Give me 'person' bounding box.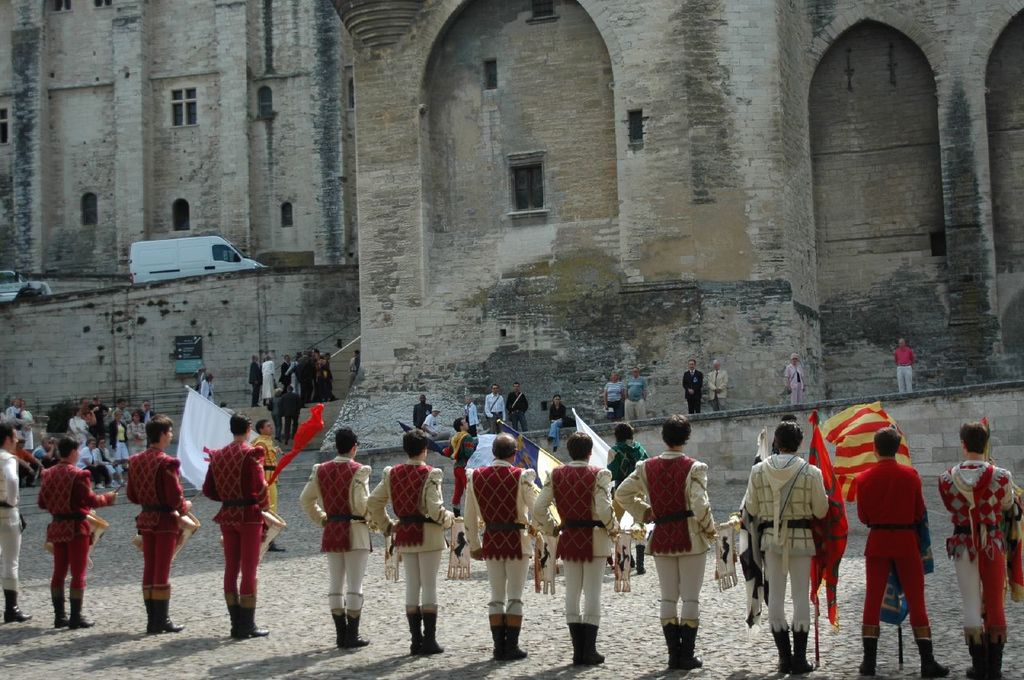
Rect(280, 383, 302, 440).
